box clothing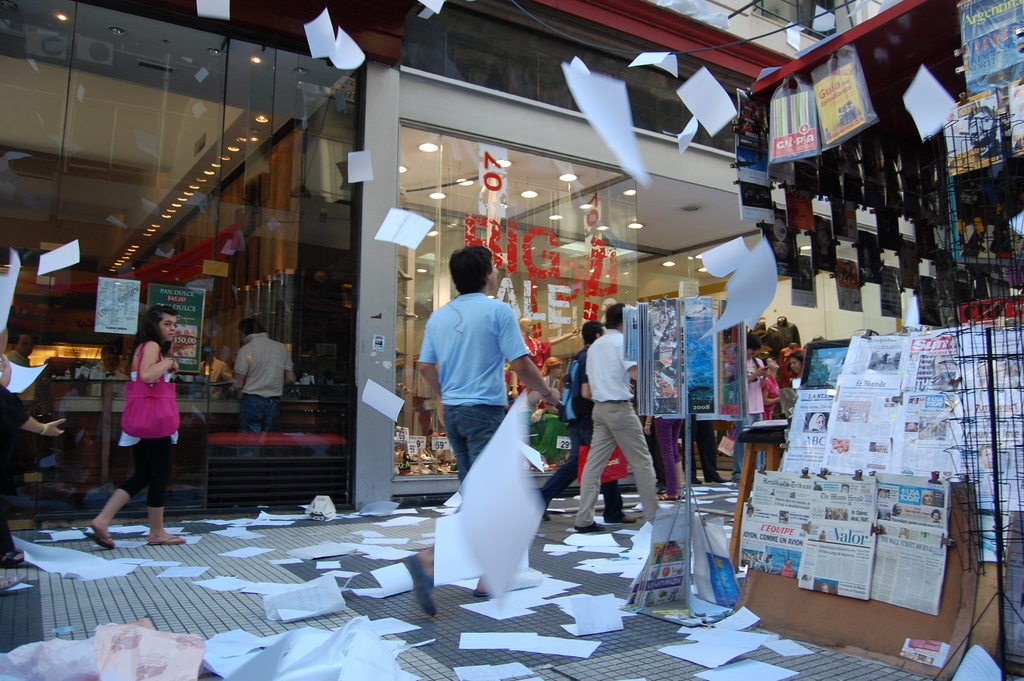
rect(741, 356, 766, 470)
